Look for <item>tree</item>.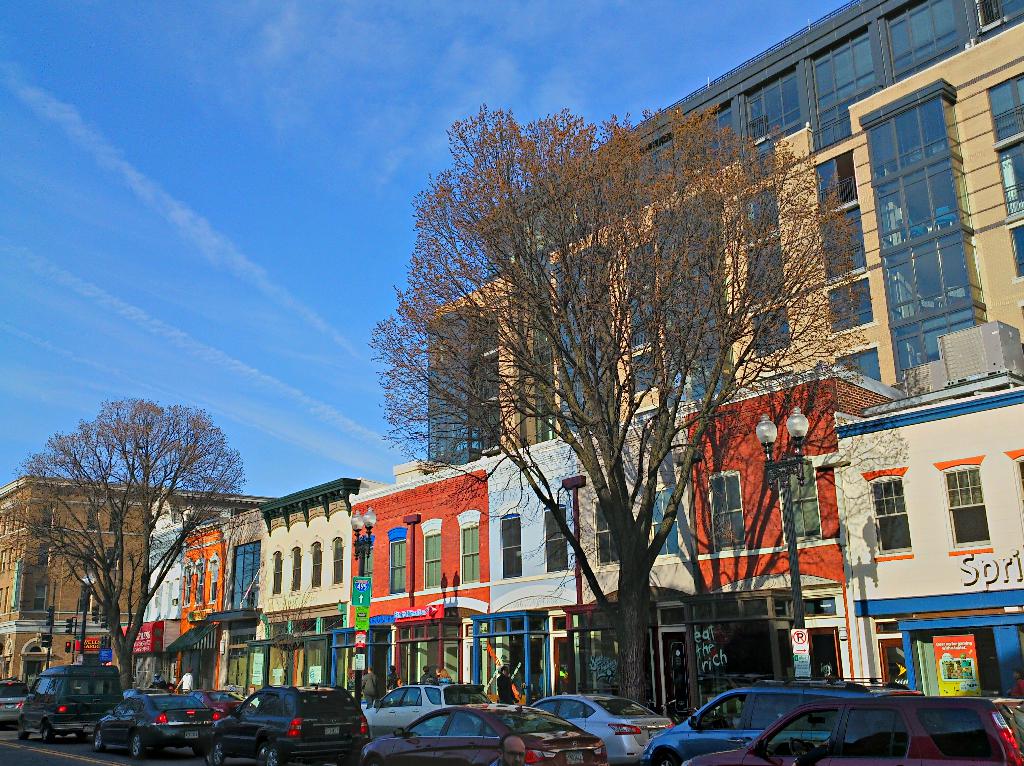
Found: <region>0, 402, 251, 692</region>.
